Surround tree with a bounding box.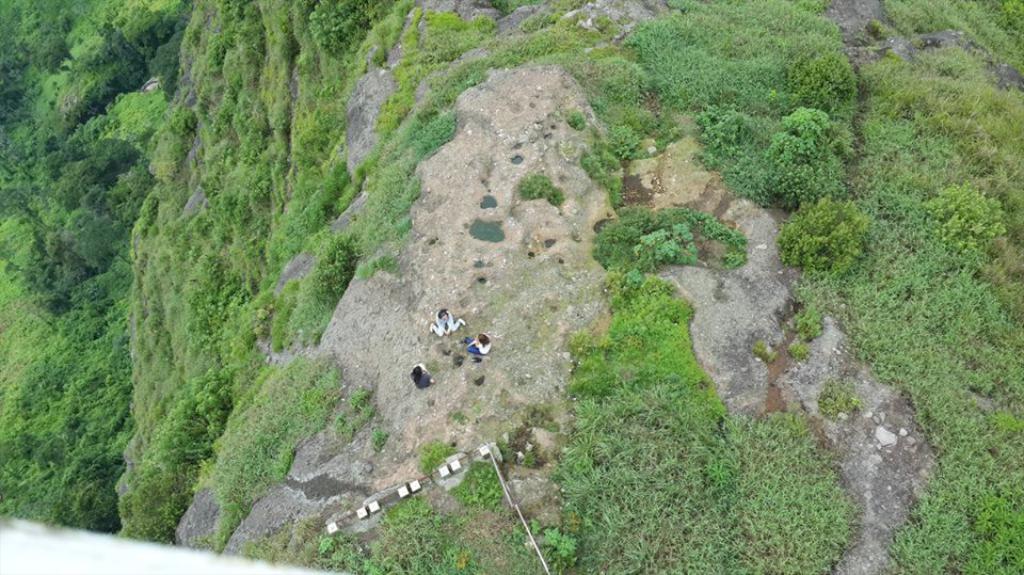
{"x1": 775, "y1": 189, "x2": 870, "y2": 282}.
